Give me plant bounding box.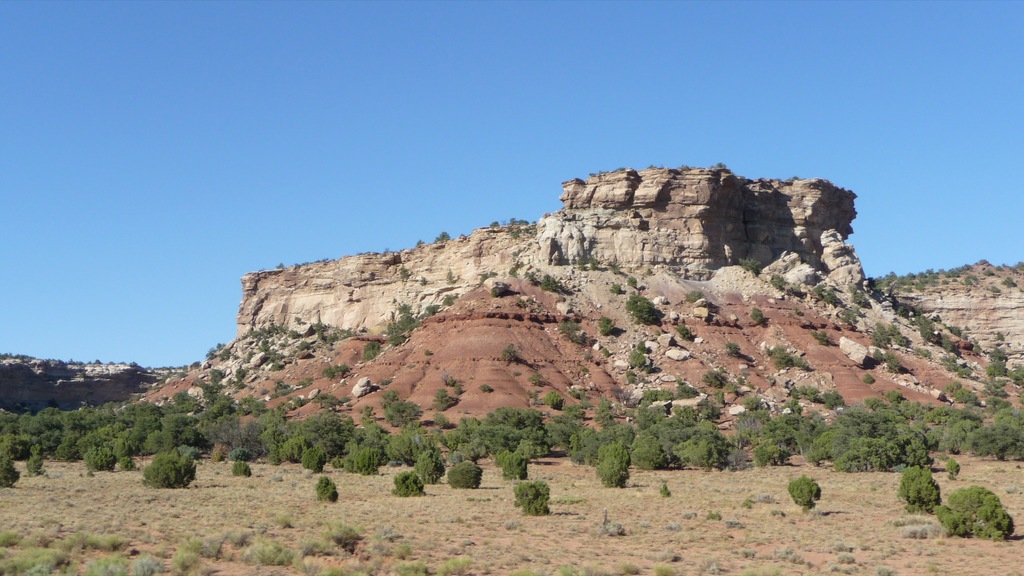
<bbox>1, 527, 28, 545</bbox>.
